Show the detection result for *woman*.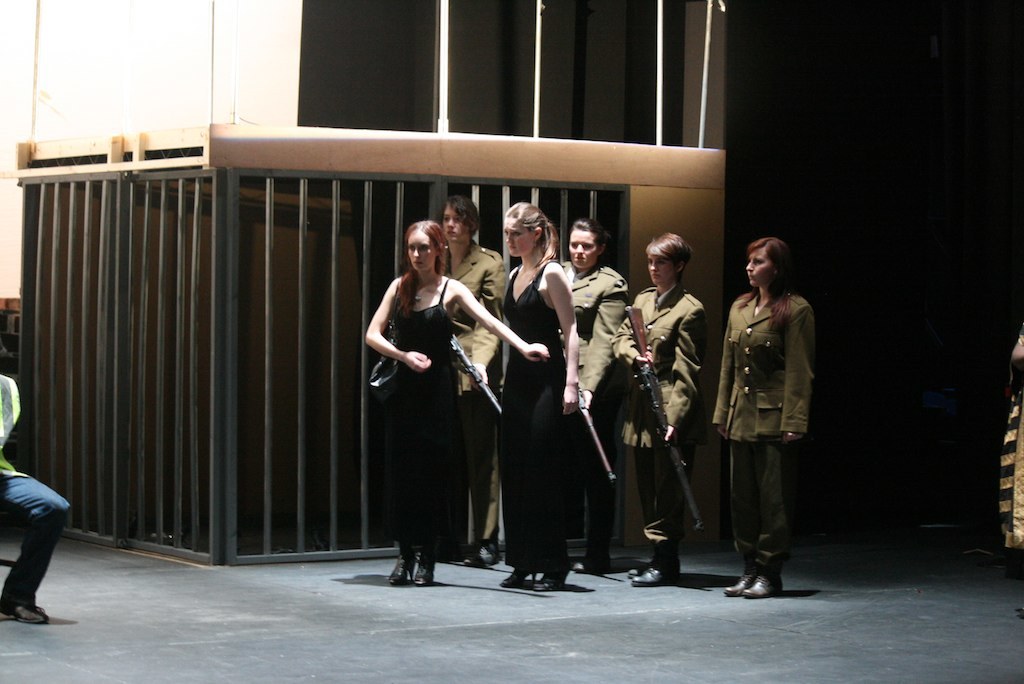
x1=556 y1=222 x2=629 y2=568.
